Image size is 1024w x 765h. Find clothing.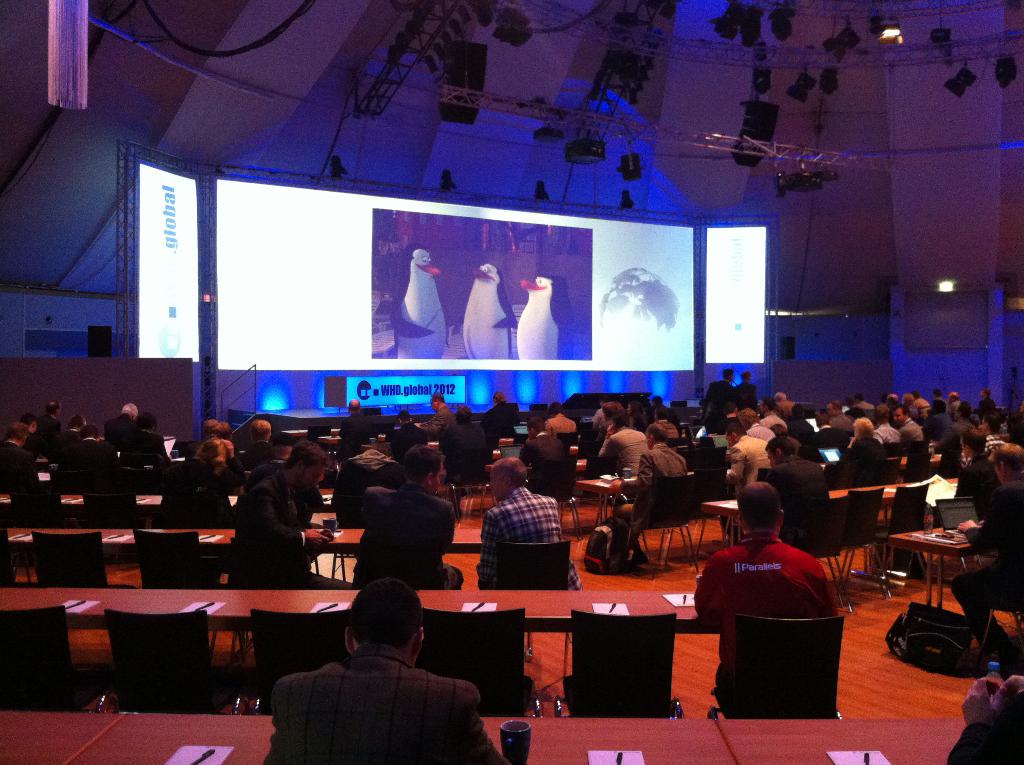
rect(385, 418, 428, 463).
